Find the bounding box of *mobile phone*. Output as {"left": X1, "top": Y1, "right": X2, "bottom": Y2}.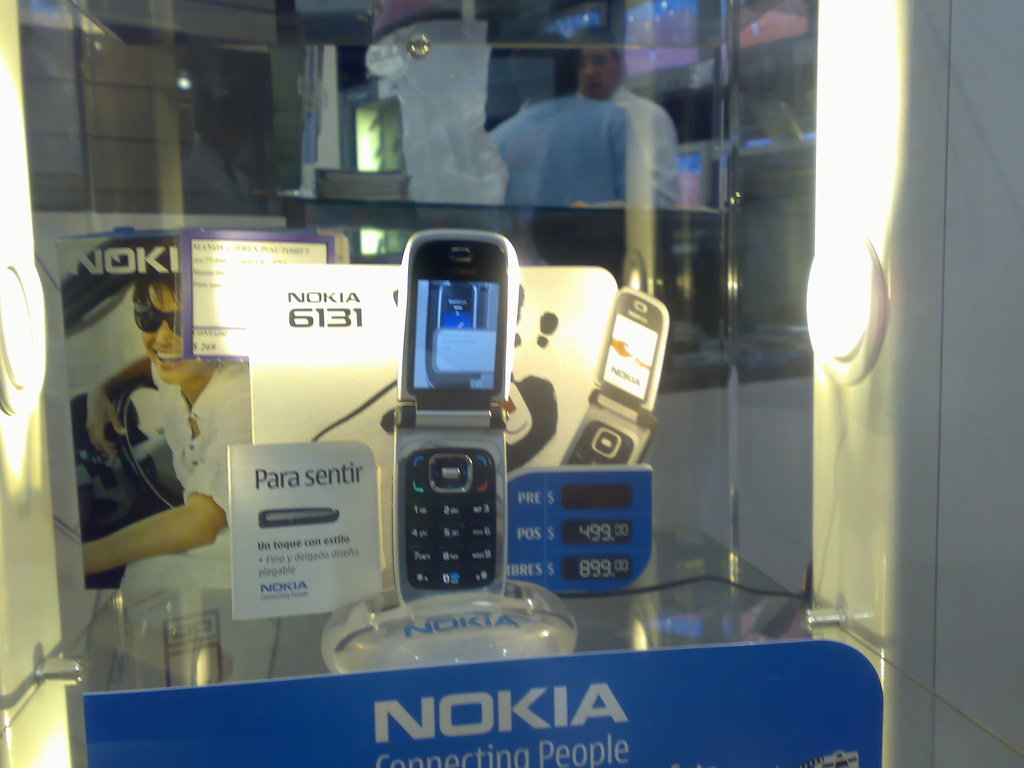
{"left": 394, "top": 228, "right": 520, "bottom": 606}.
